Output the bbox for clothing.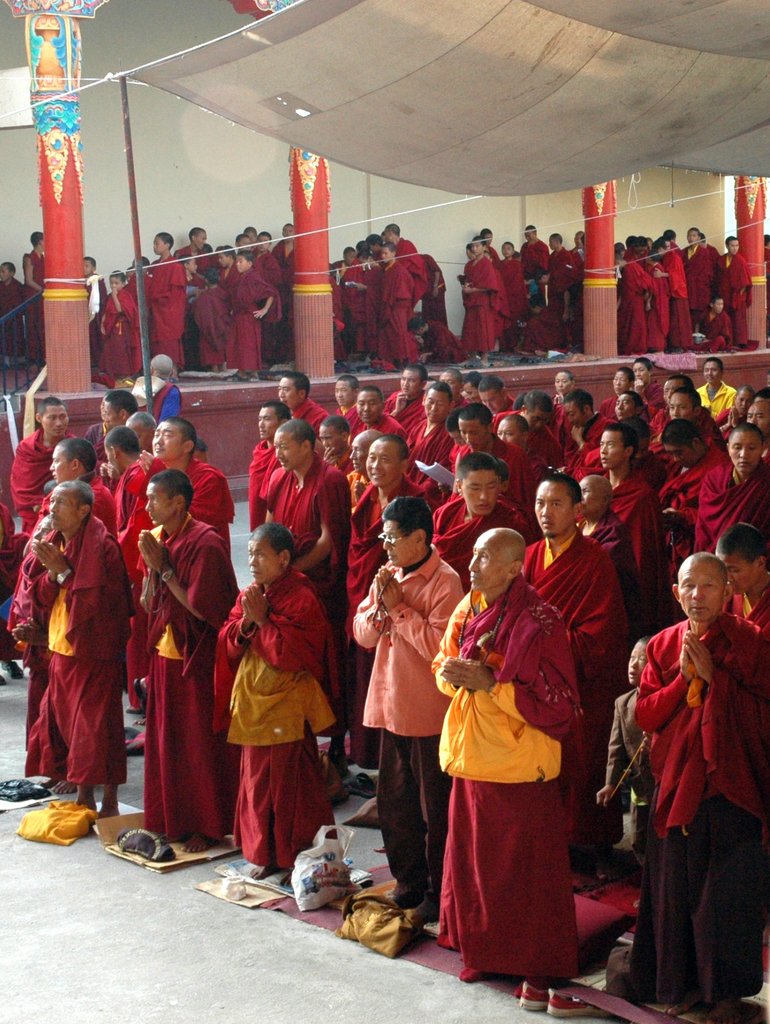
x1=145 y1=257 x2=187 y2=368.
